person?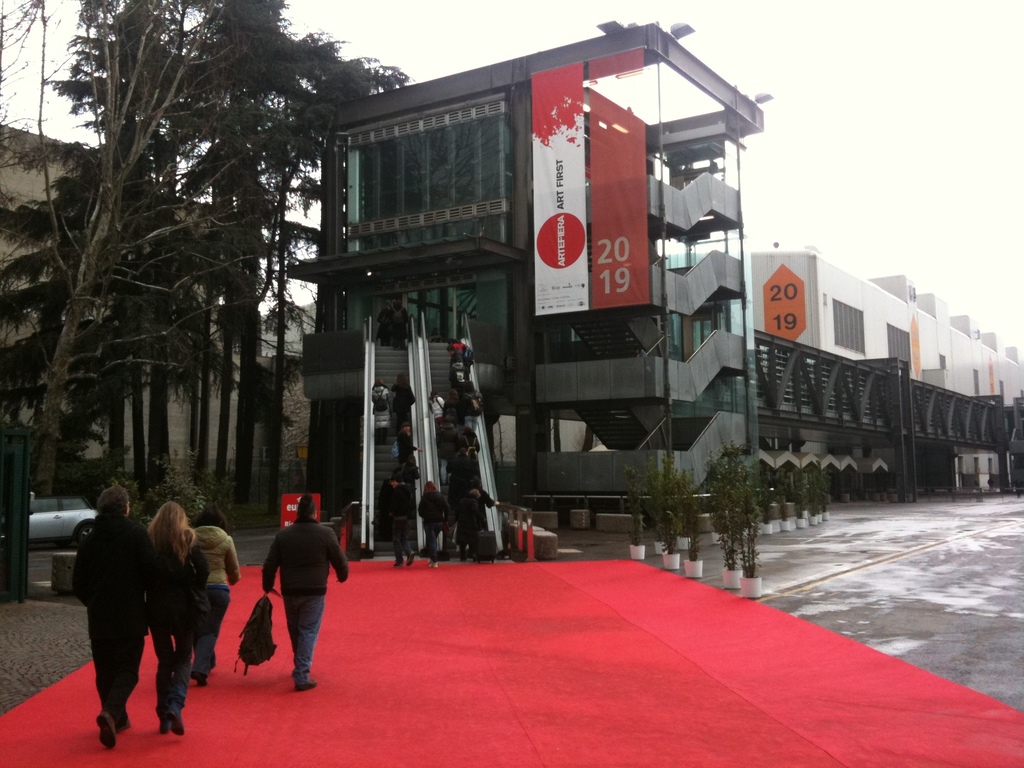
[x1=451, y1=335, x2=472, y2=375]
